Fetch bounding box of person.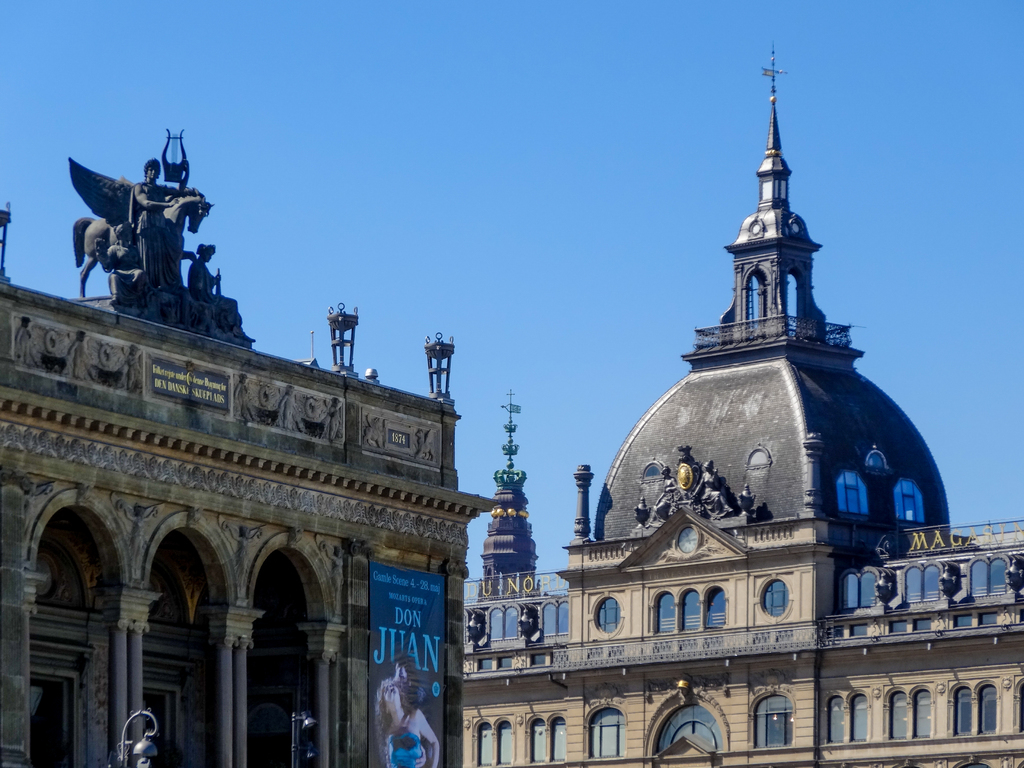
Bbox: (193,243,255,342).
